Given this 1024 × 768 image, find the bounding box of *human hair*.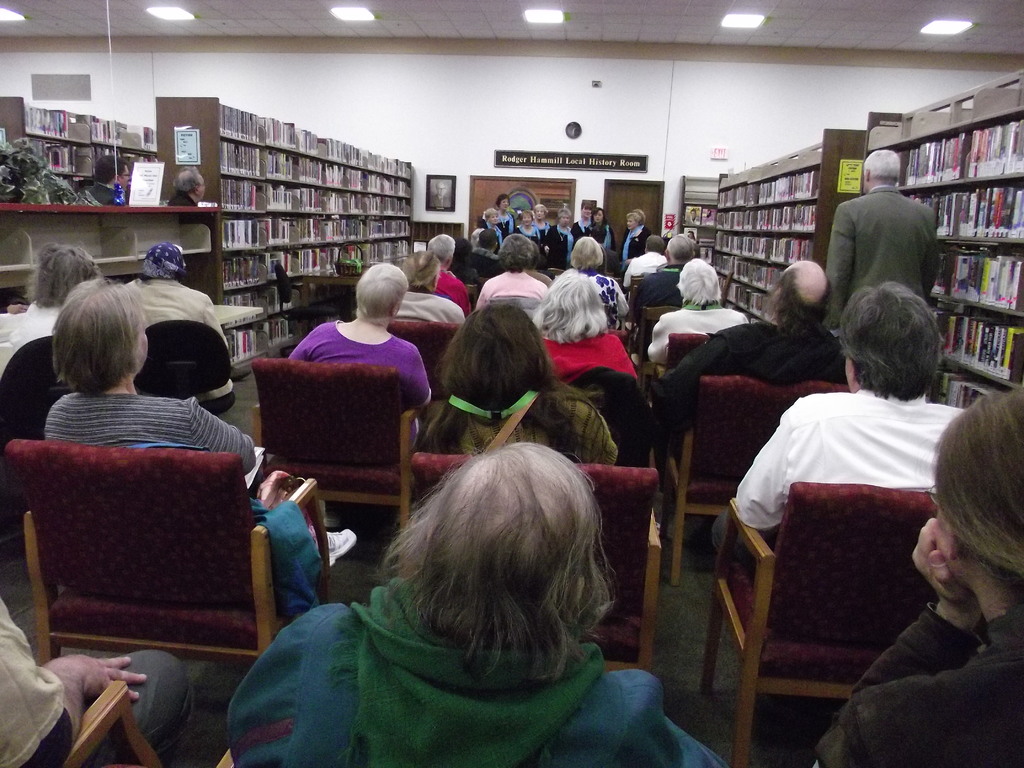
[left=578, top=198, right=599, bottom=209].
